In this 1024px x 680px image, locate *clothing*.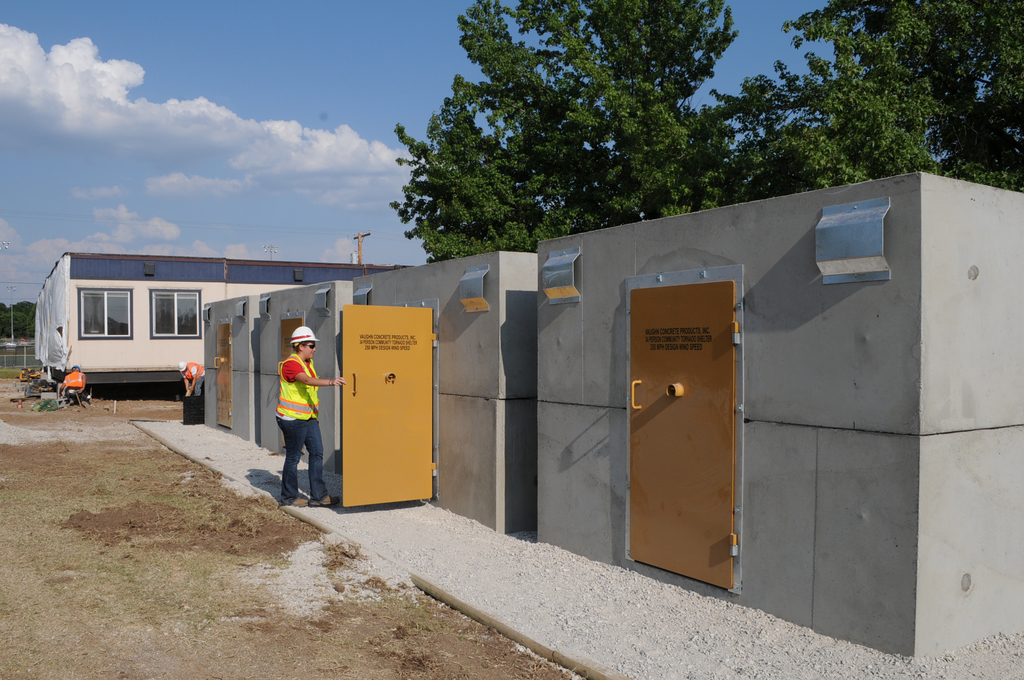
Bounding box: <bbox>63, 371, 86, 404</bbox>.
